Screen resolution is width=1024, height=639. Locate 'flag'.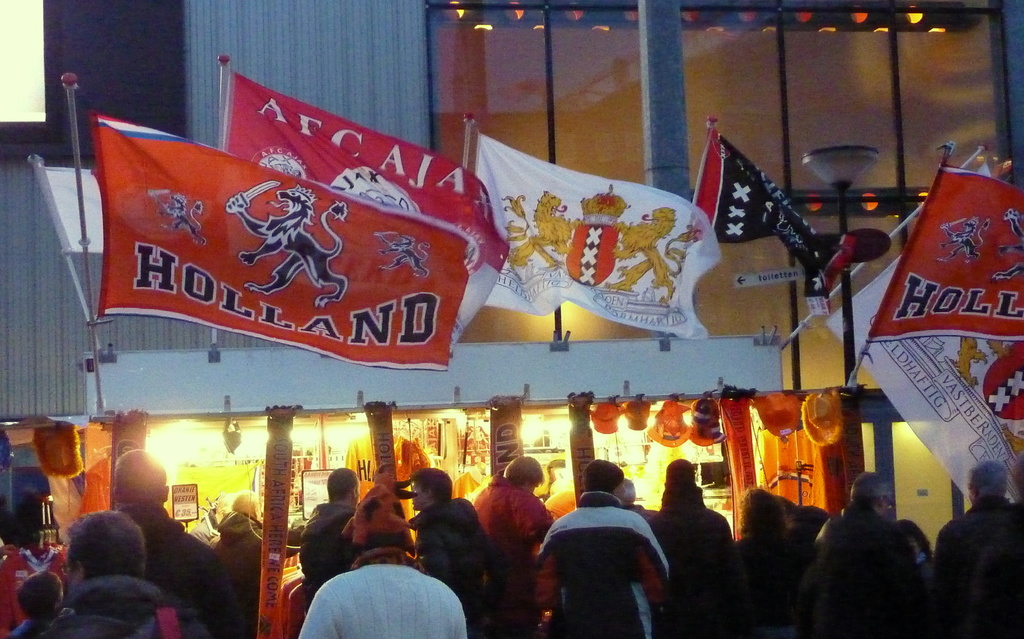
(685,125,837,288).
